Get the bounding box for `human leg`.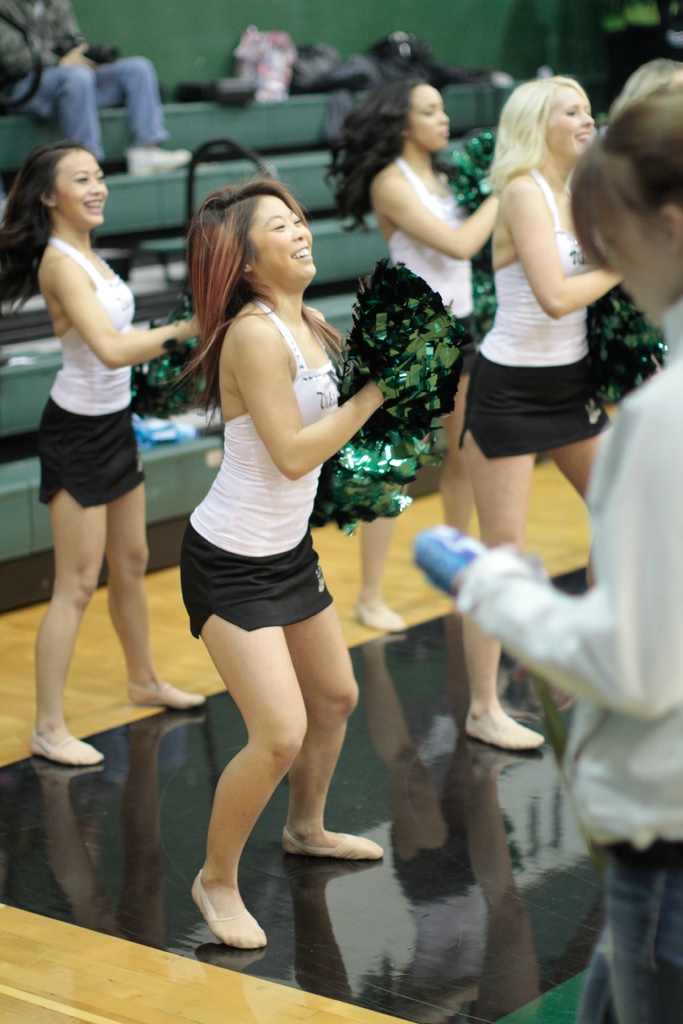
<bbox>101, 477, 202, 706</bbox>.
